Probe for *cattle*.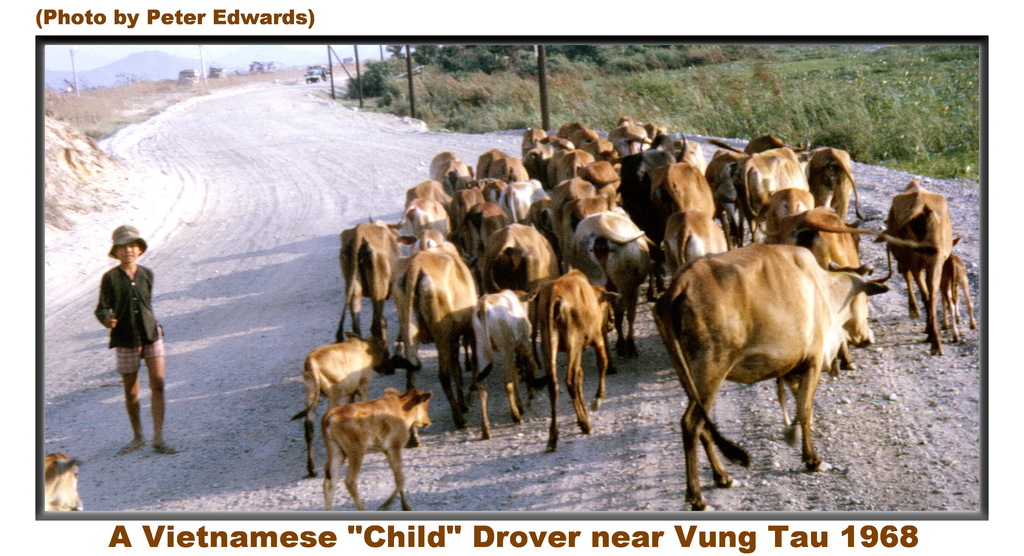
Probe result: select_region(323, 385, 433, 511).
